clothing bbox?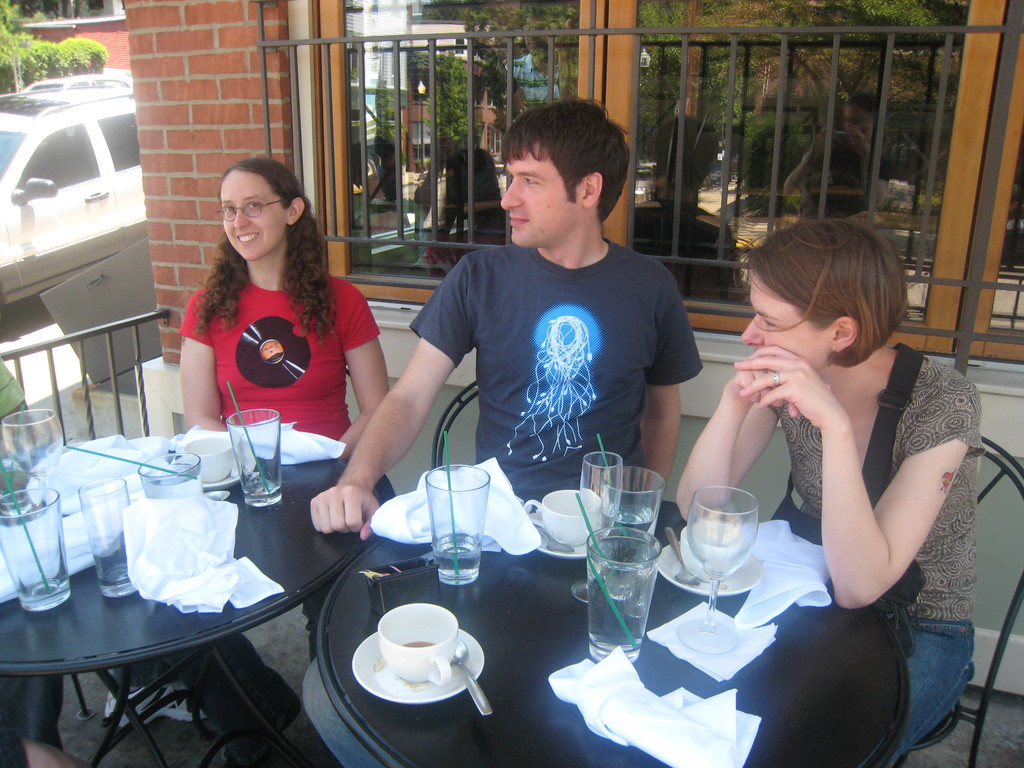
l=407, t=198, r=707, b=493
